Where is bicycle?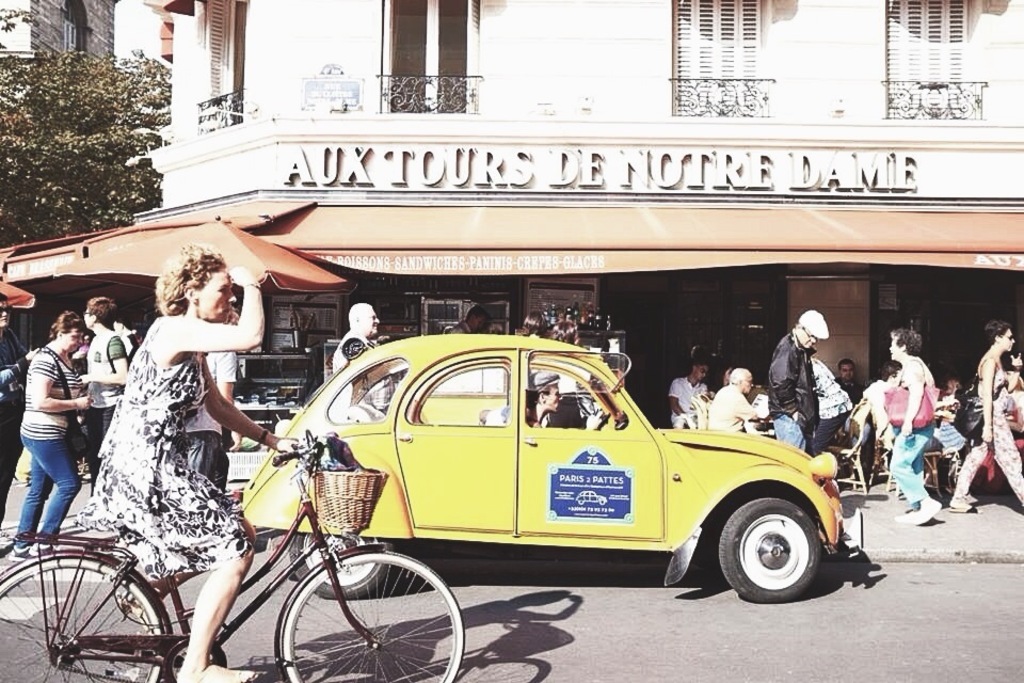
[0, 433, 465, 682].
